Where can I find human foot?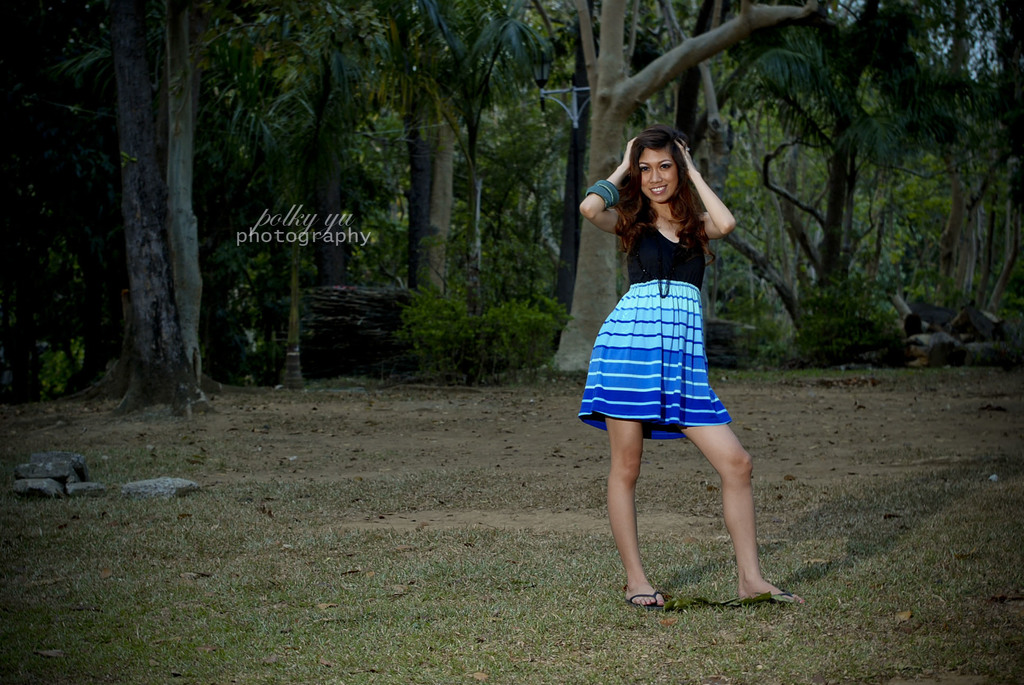
You can find it at BBox(614, 576, 670, 605).
